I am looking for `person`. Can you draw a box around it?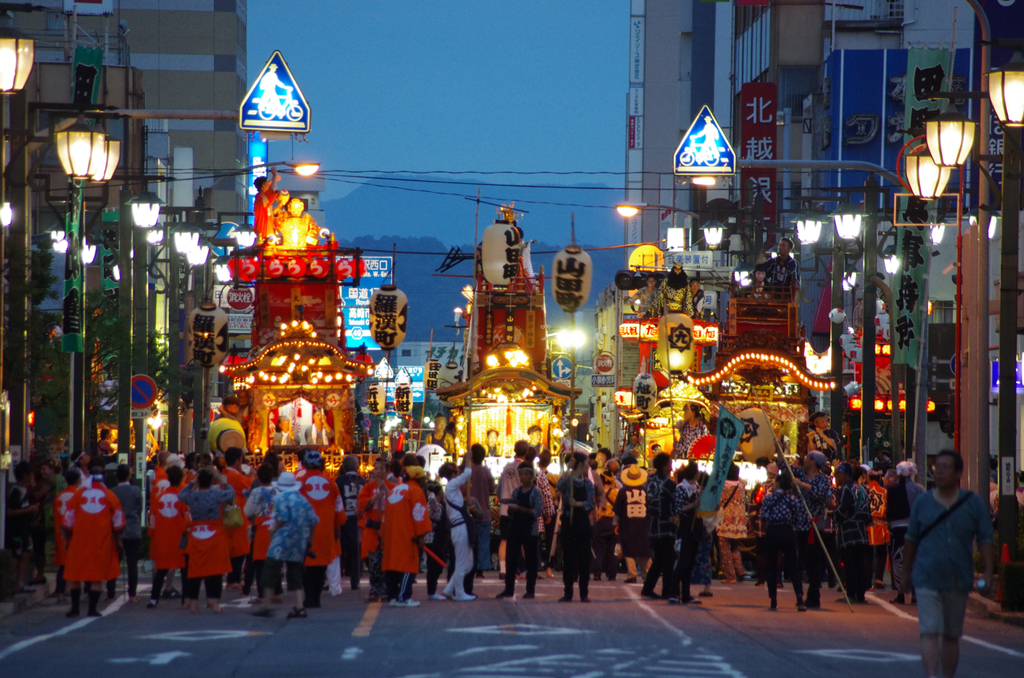
Sure, the bounding box is {"left": 674, "top": 458, "right": 714, "bottom": 611}.
